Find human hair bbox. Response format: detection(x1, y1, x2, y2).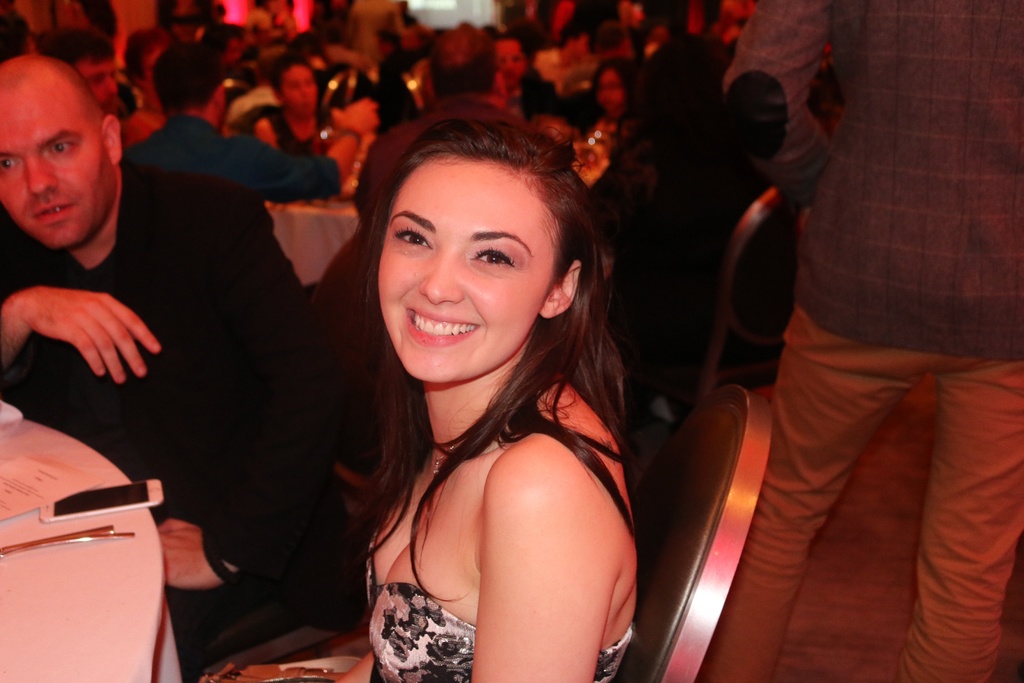
detection(152, 39, 225, 110).
